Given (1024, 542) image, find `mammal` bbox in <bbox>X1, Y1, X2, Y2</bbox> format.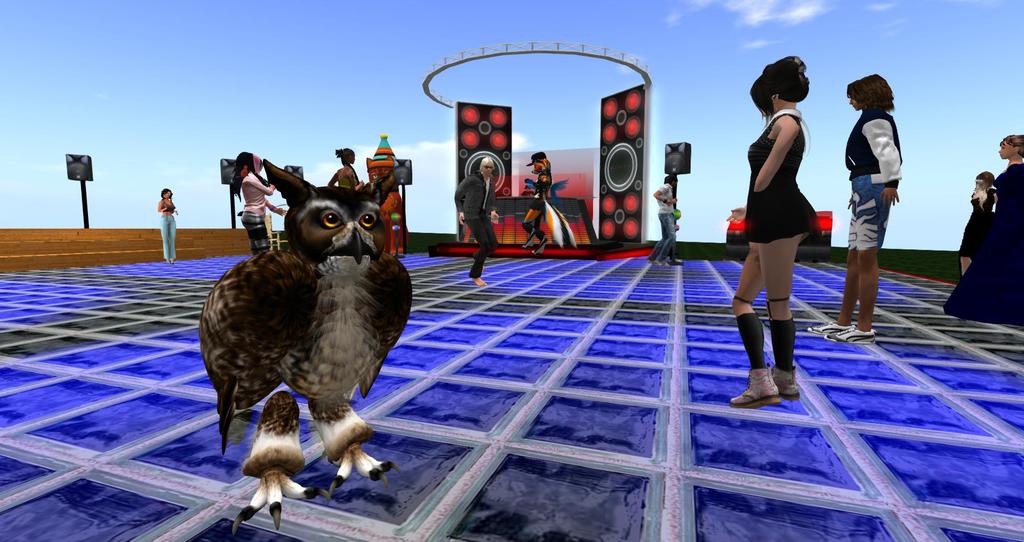
<bbox>446, 157, 499, 287</bbox>.
